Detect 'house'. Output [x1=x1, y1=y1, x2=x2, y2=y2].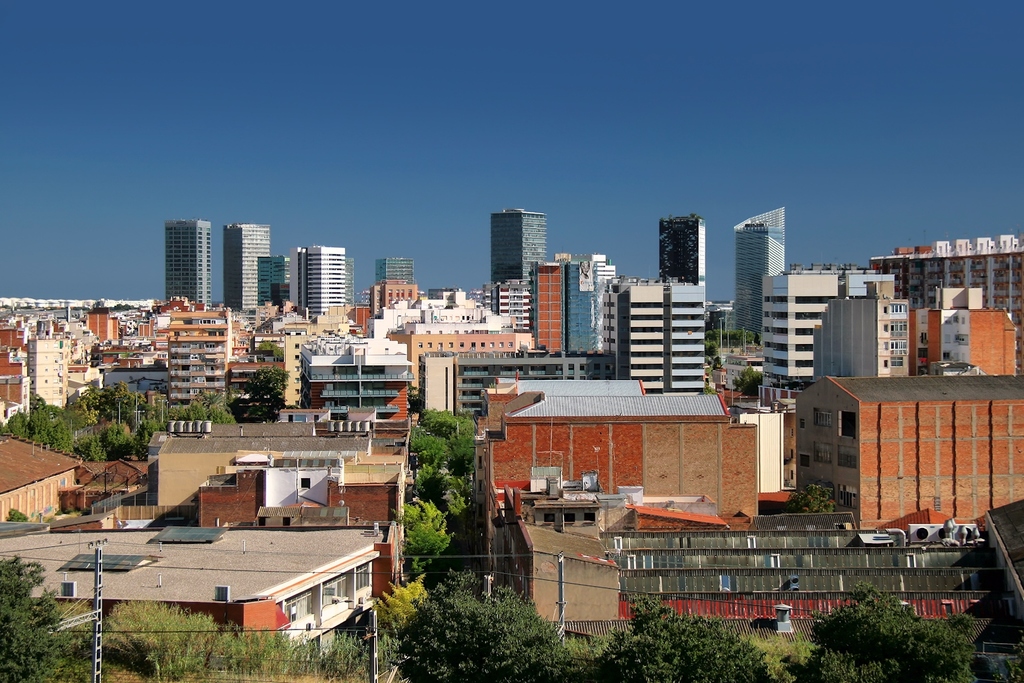
[x1=870, y1=231, x2=1023, y2=377].
